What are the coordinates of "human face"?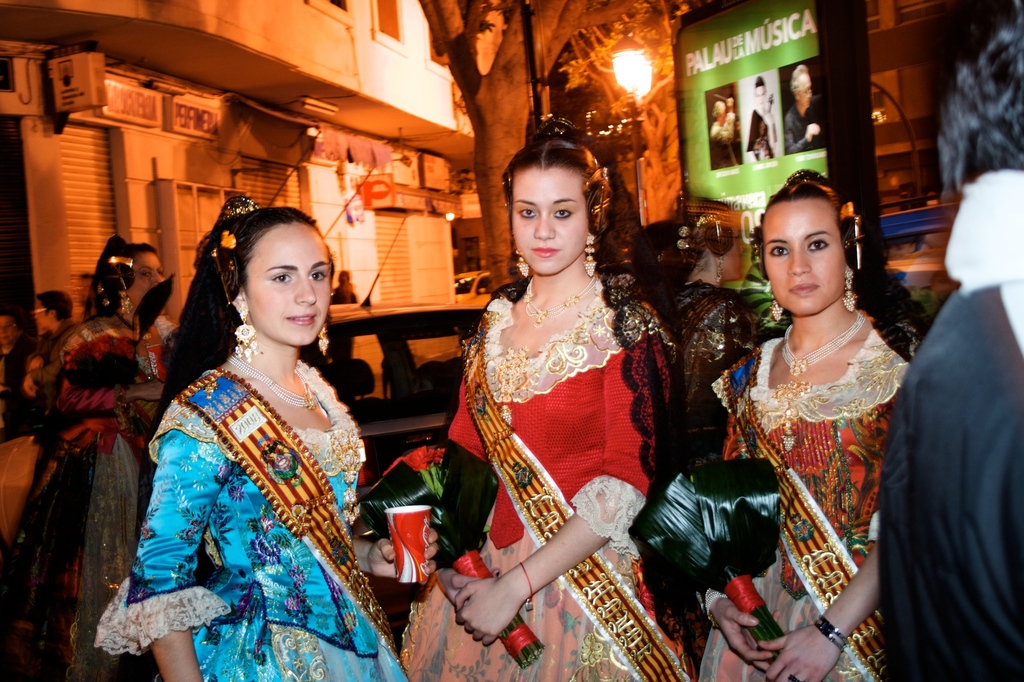
710, 100, 721, 113.
